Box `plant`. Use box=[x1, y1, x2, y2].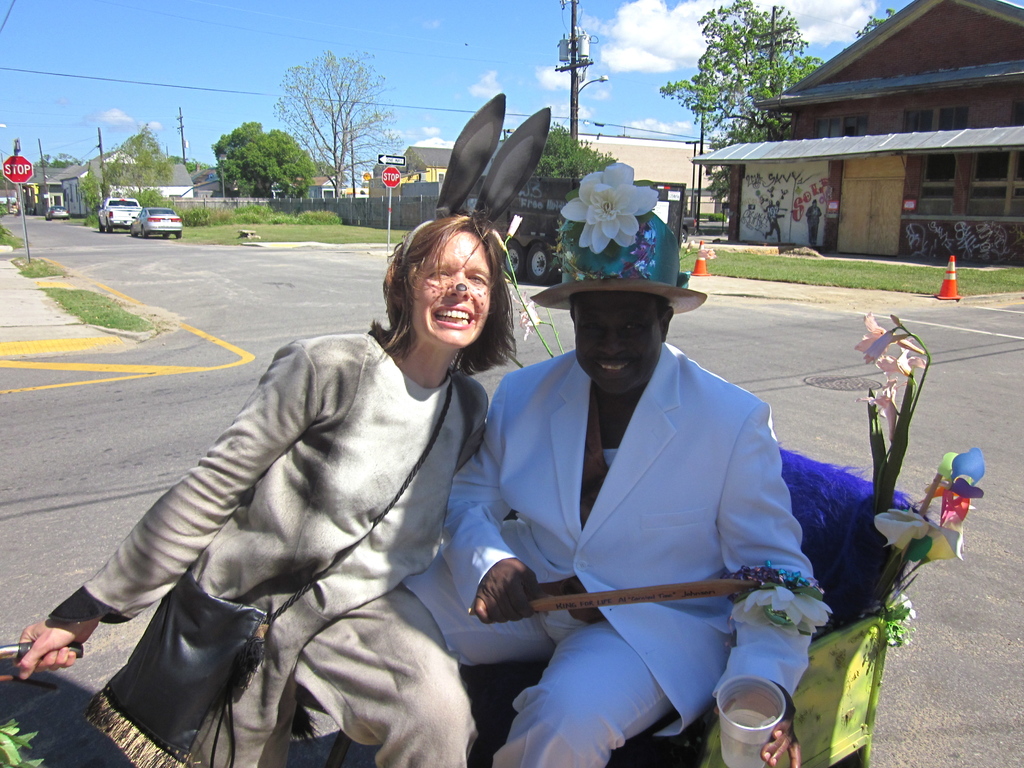
box=[271, 209, 292, 221].
